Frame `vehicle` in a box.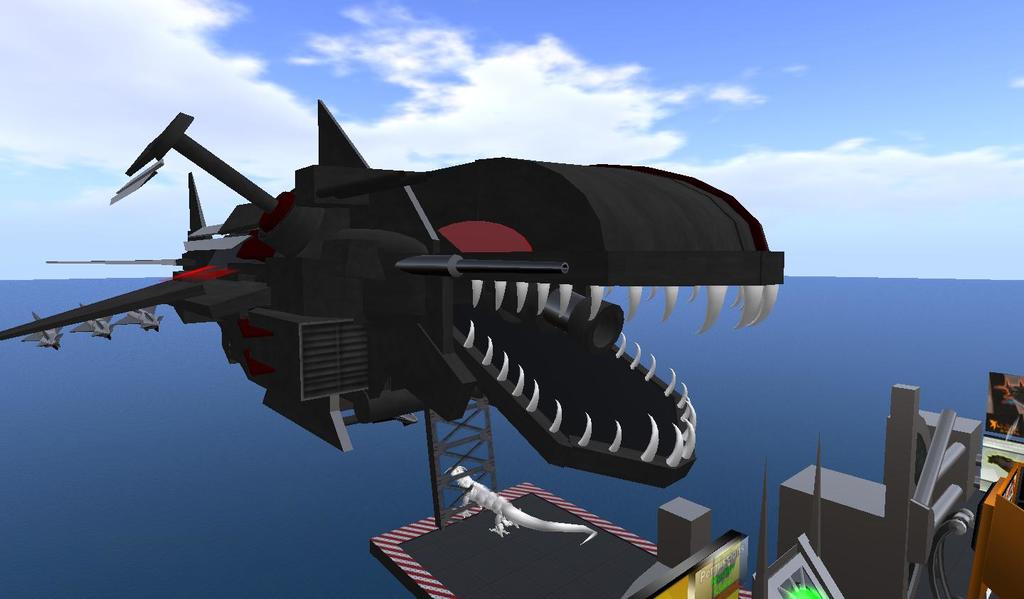
x1=0, y1=90, x2=785, y2=494.
